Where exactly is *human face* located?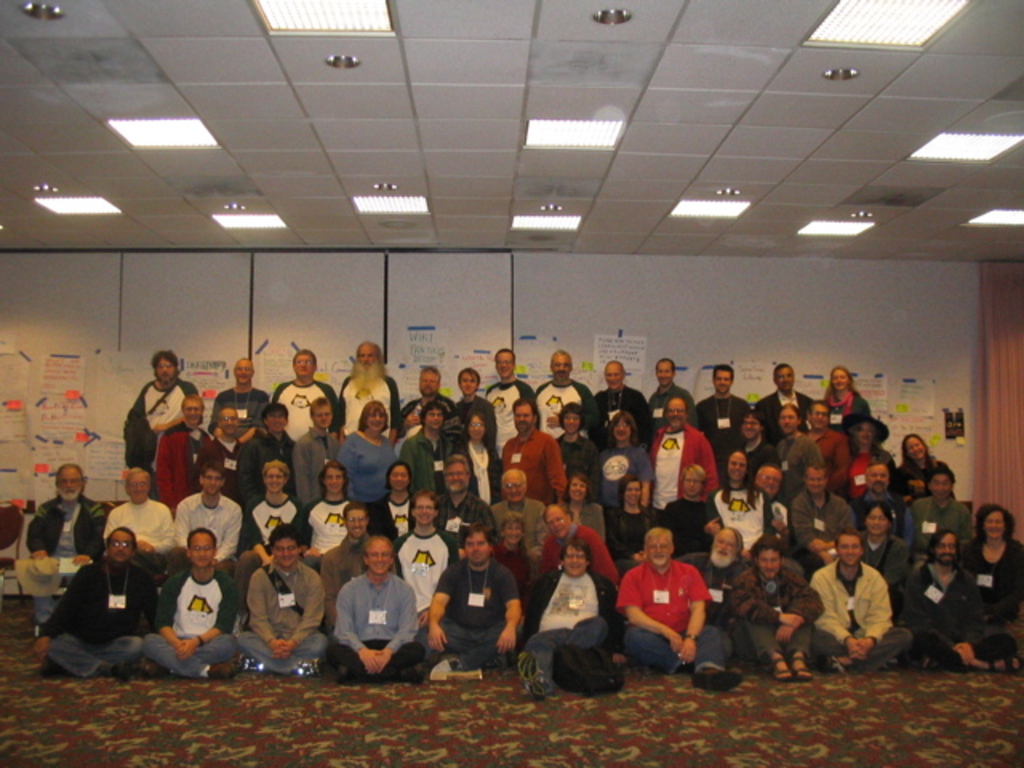
Its bounding box is {"left": 410, "top": 494, "right": 430, "bottom": 522}.
